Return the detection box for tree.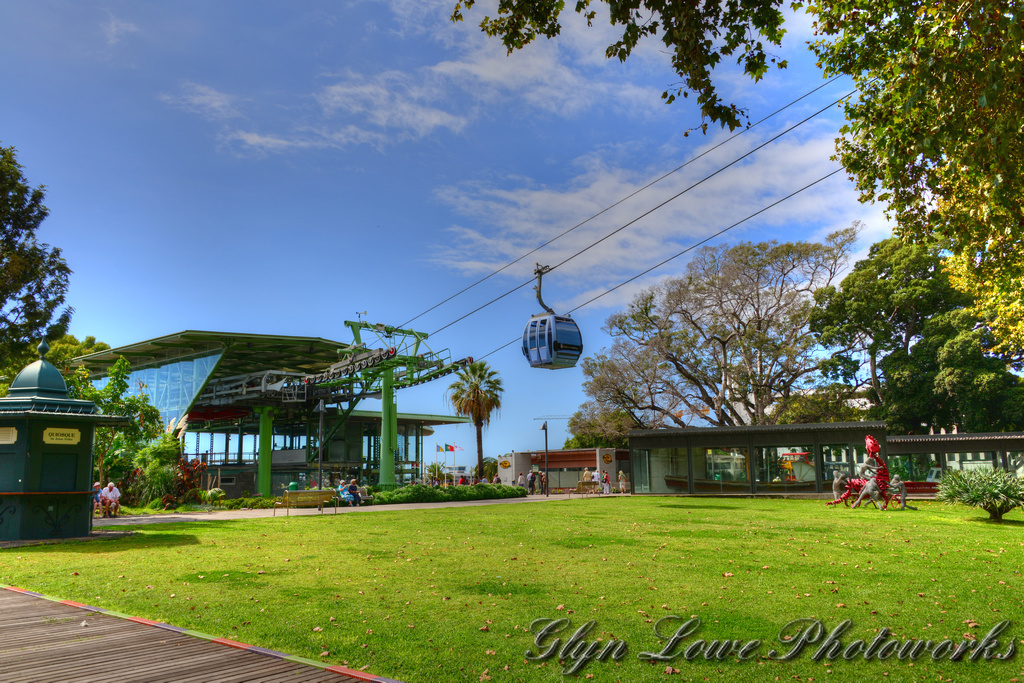
bbox(130, 426, 186, 510).
